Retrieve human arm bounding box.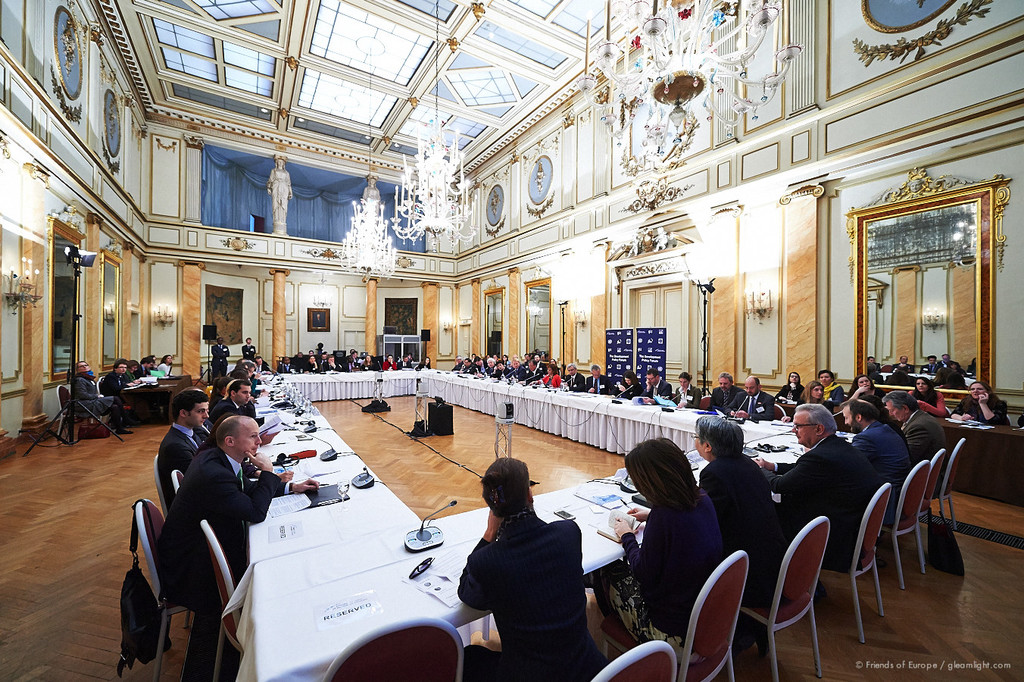
Bounding box: crop(709, 389, 725, 411).
